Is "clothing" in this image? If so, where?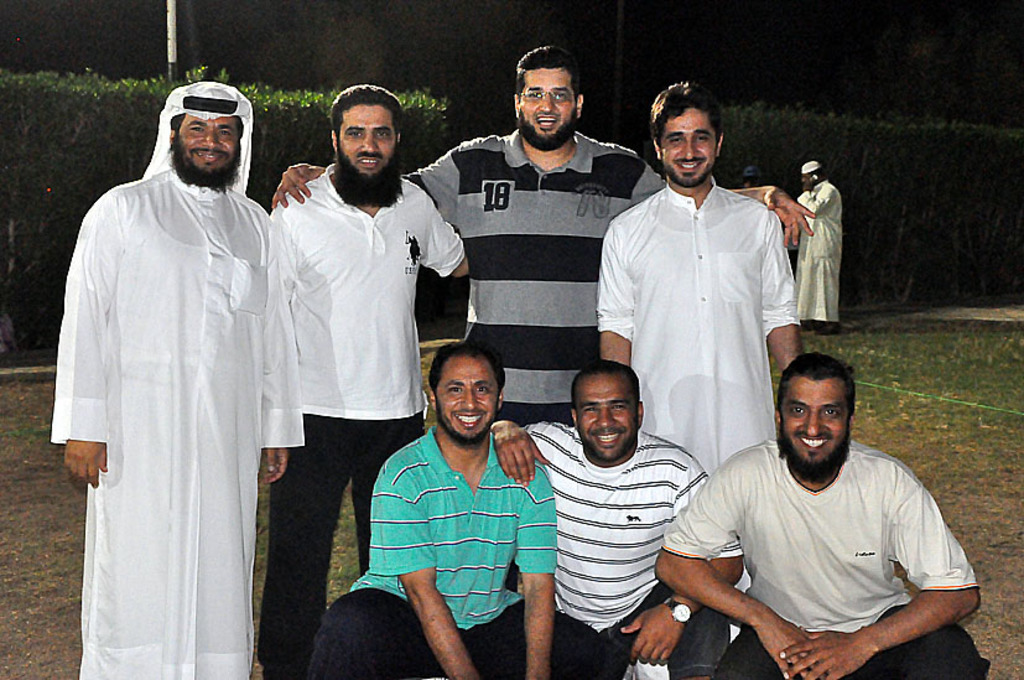
Yes, at 45,68,305,669.
